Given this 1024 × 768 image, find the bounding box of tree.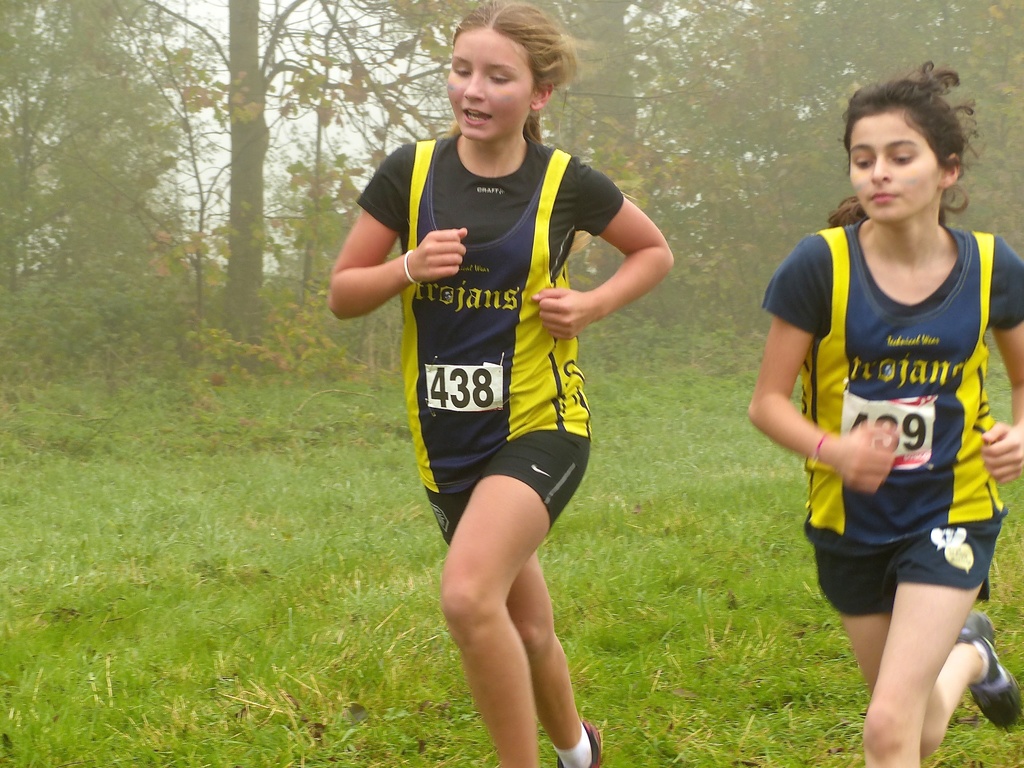
region(118, 0, 454, 396).
